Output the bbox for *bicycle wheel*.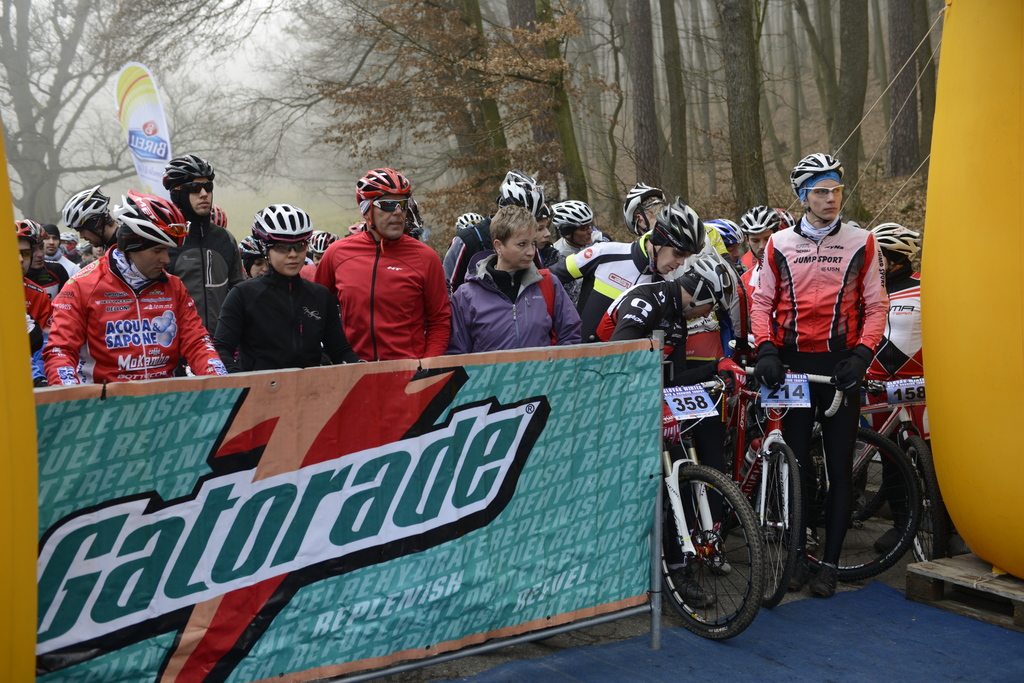
<box>735,442,808,608</box>.
